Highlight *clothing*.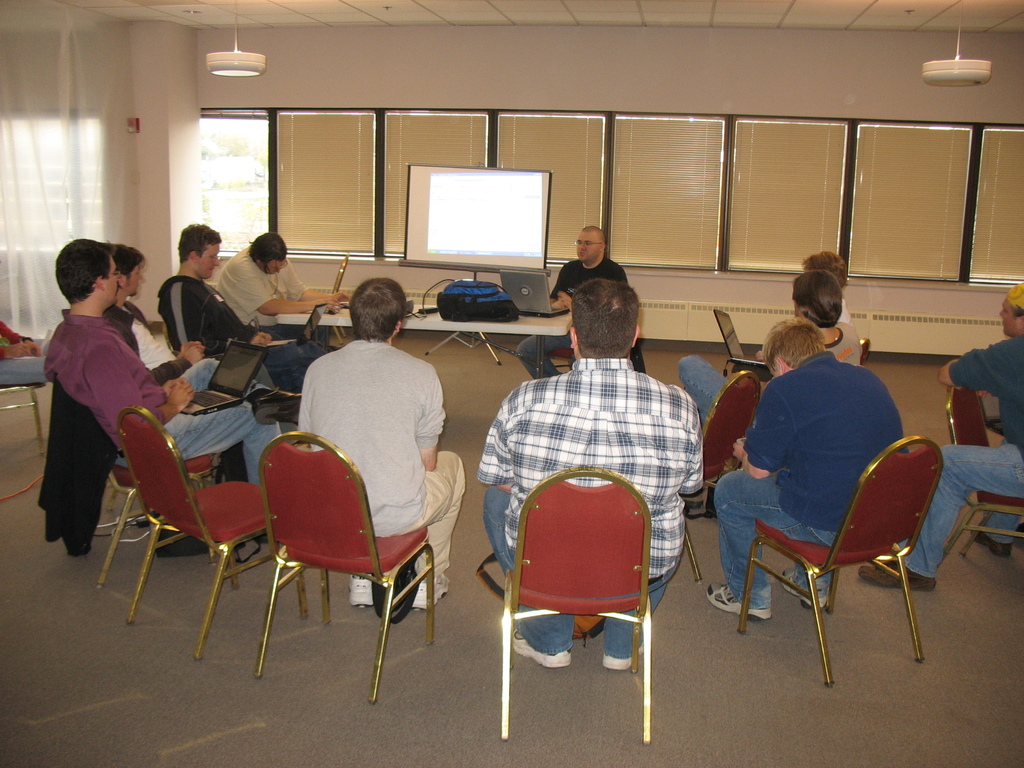
Highlighted region: x1=275, y1=310, x2=449, y2=581.
